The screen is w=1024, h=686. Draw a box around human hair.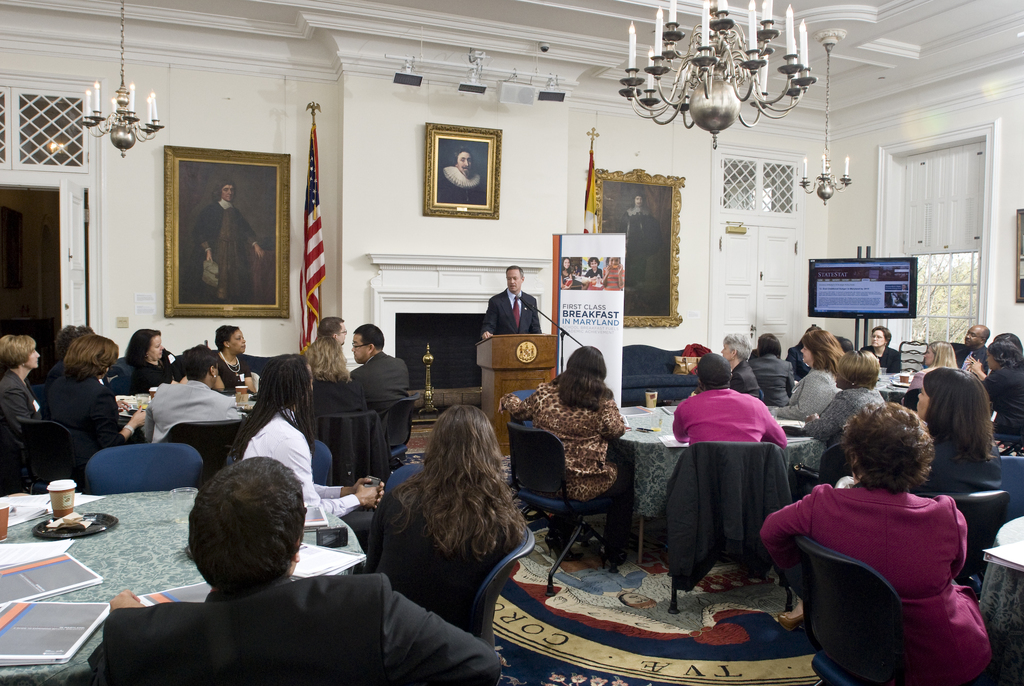
(x1=388, y1=405, x2=525, y2=560).
